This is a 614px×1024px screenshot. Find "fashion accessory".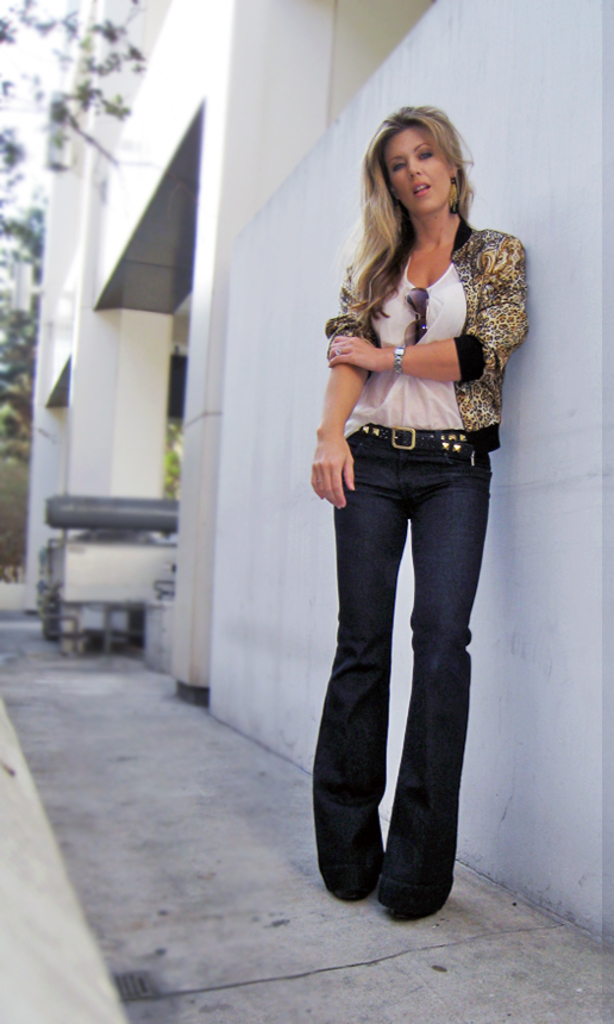
Bounding box: x1=391, y1=345, x2=409, y2=374.
